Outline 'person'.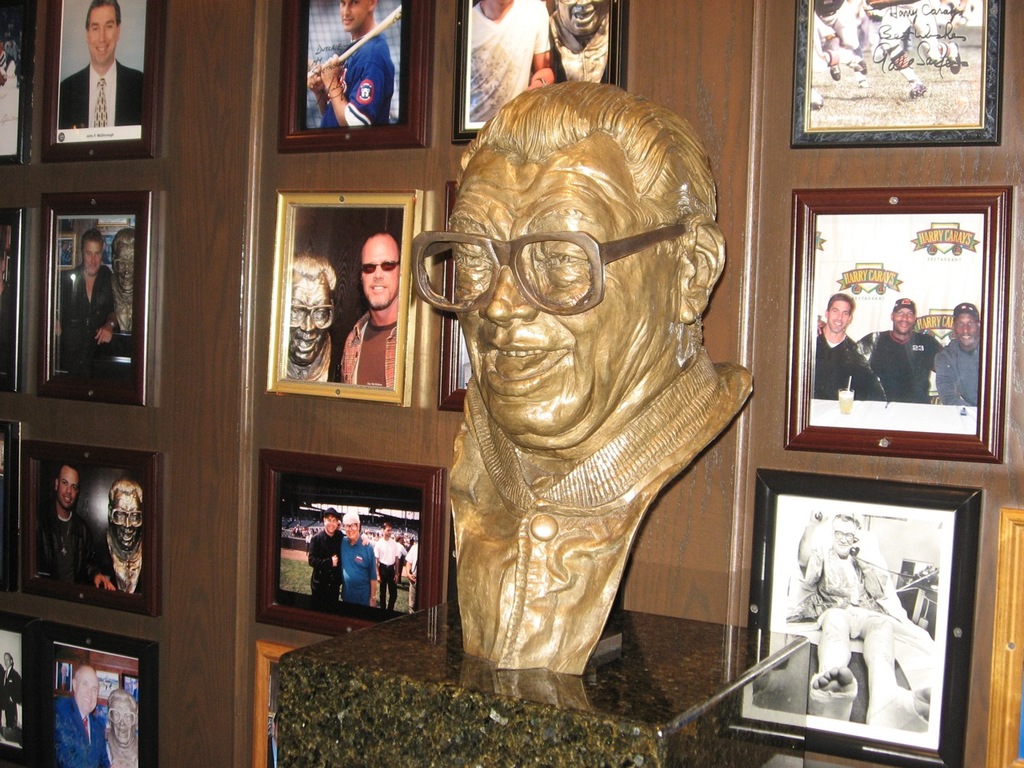
Outline: crop(855, 298, 945, 402).
